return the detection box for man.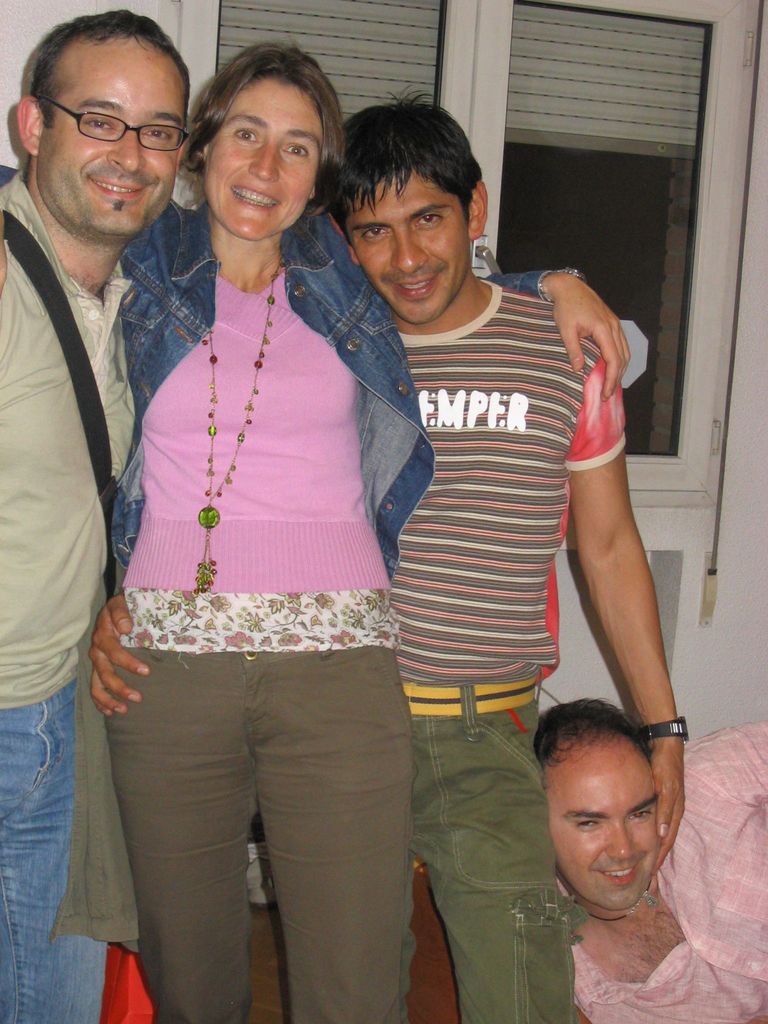
x1=534, y1=691, x2=767, y2=1020.
